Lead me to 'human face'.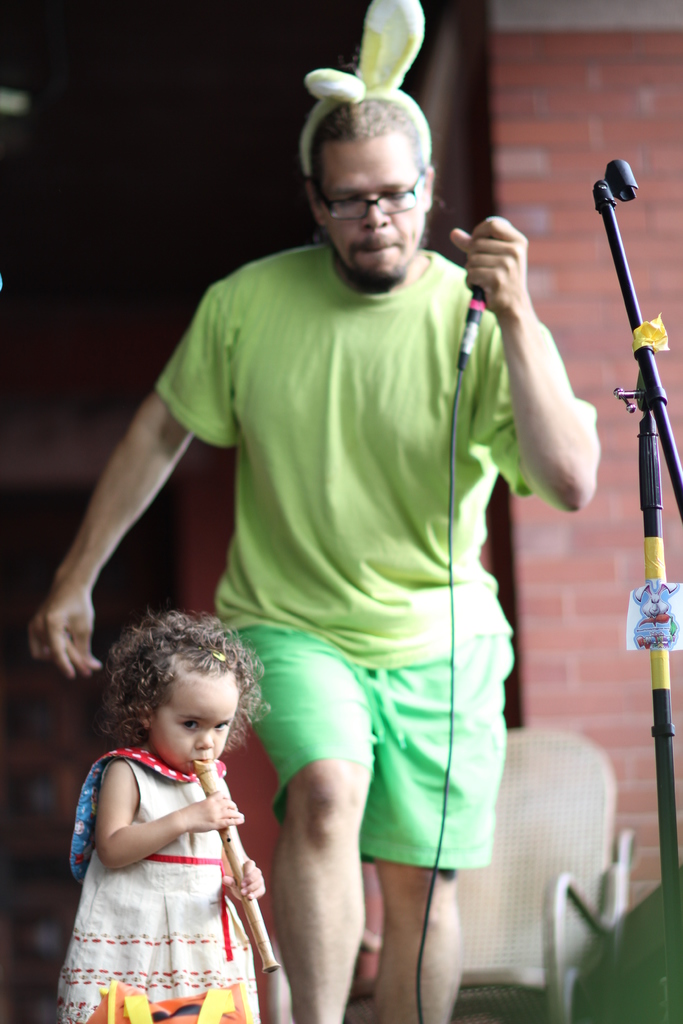
Lead to 320, 141, 425, 277.
